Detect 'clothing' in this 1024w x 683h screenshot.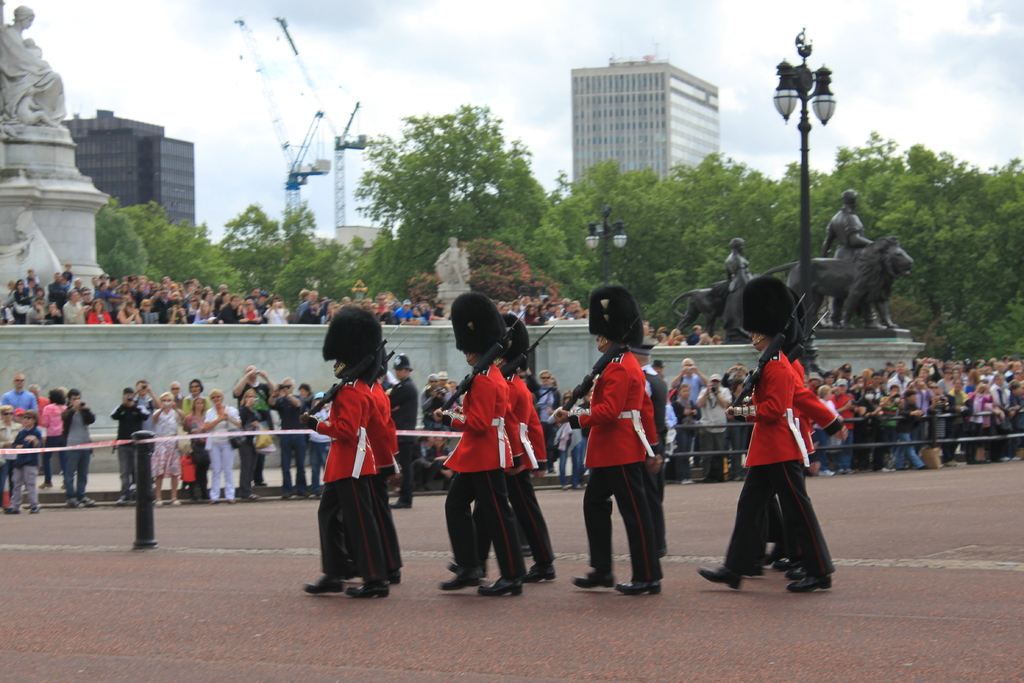
Detection: region(60, 299, 86, 322).
